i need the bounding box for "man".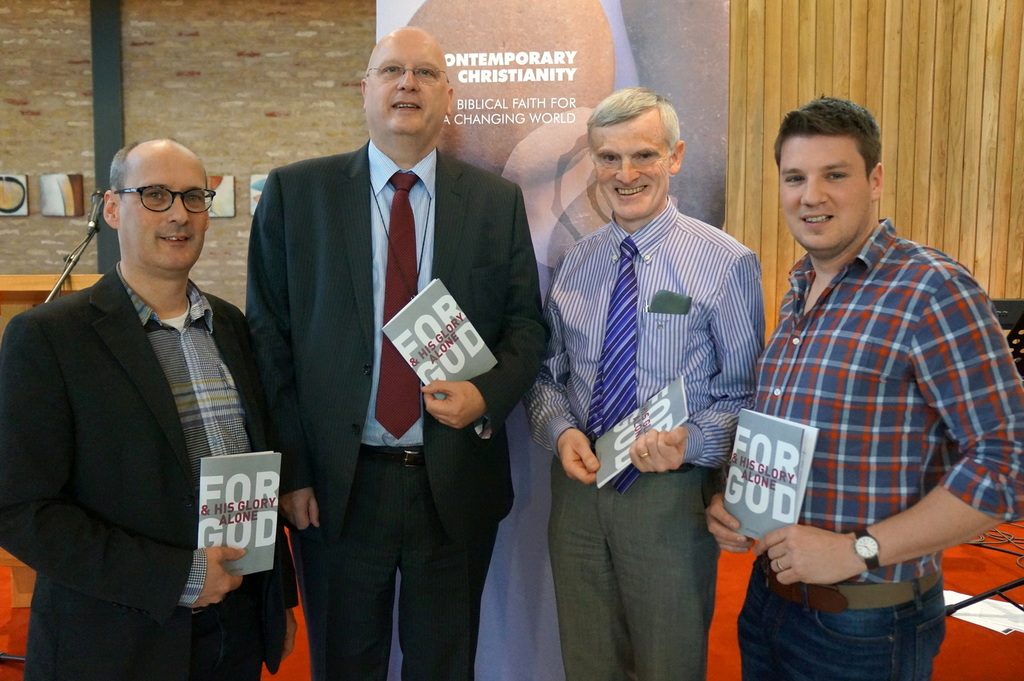
Here it is: 10:118:285:665.
